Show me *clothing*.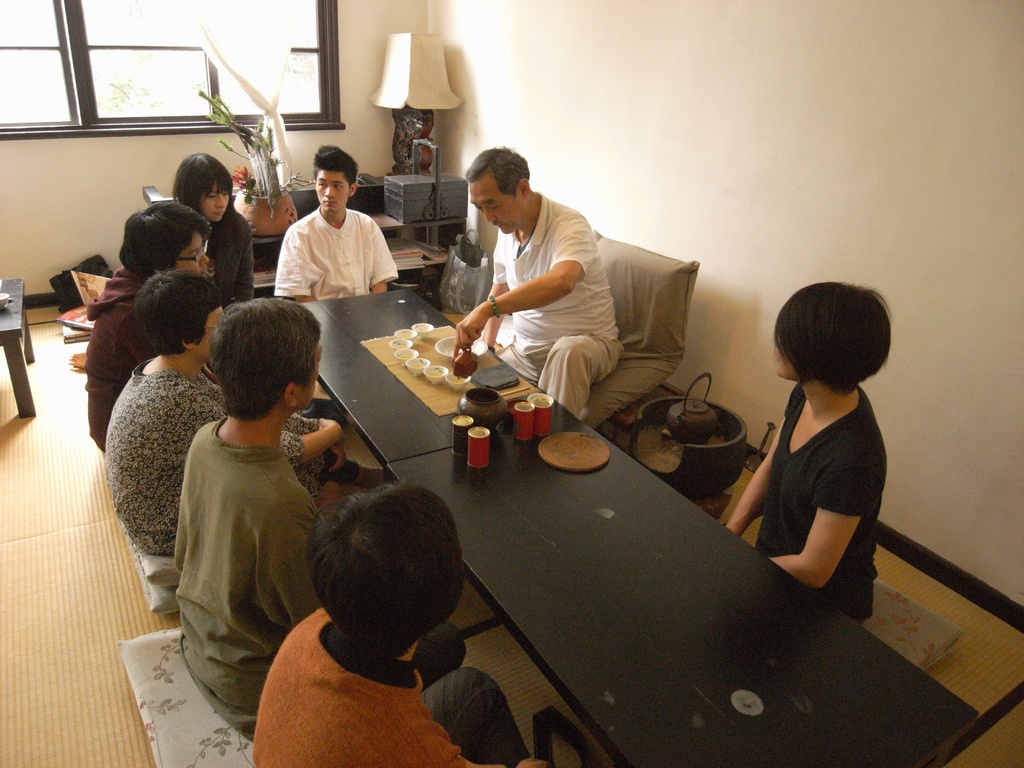
*clothing* is here: locate(249, 606, 531, 767).
